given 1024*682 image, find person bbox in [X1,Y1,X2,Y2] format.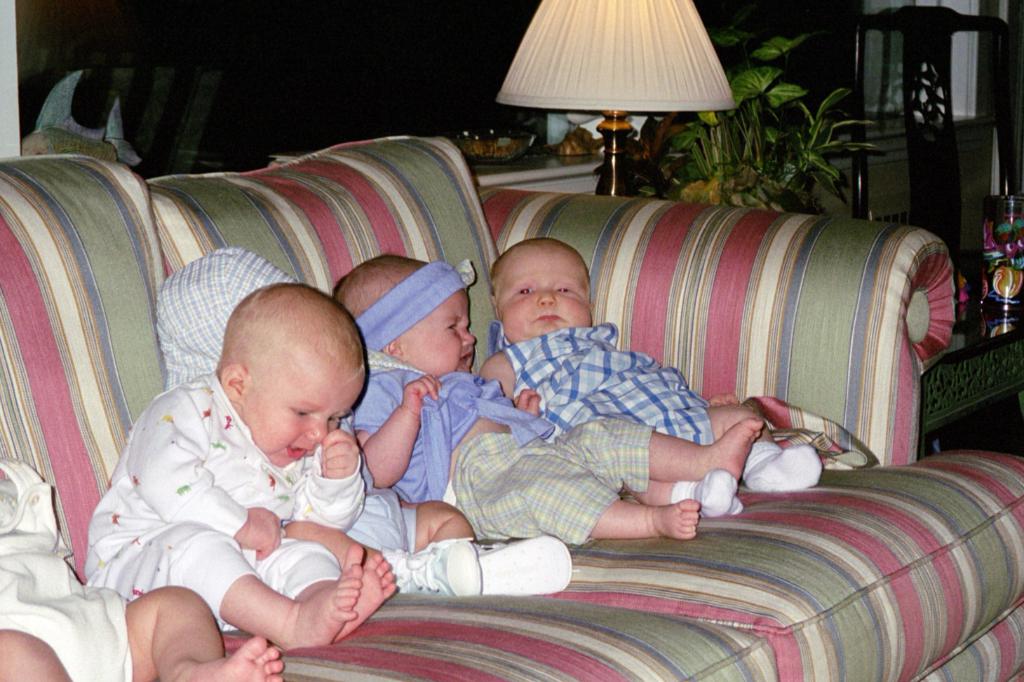
[342,251,763,550].
